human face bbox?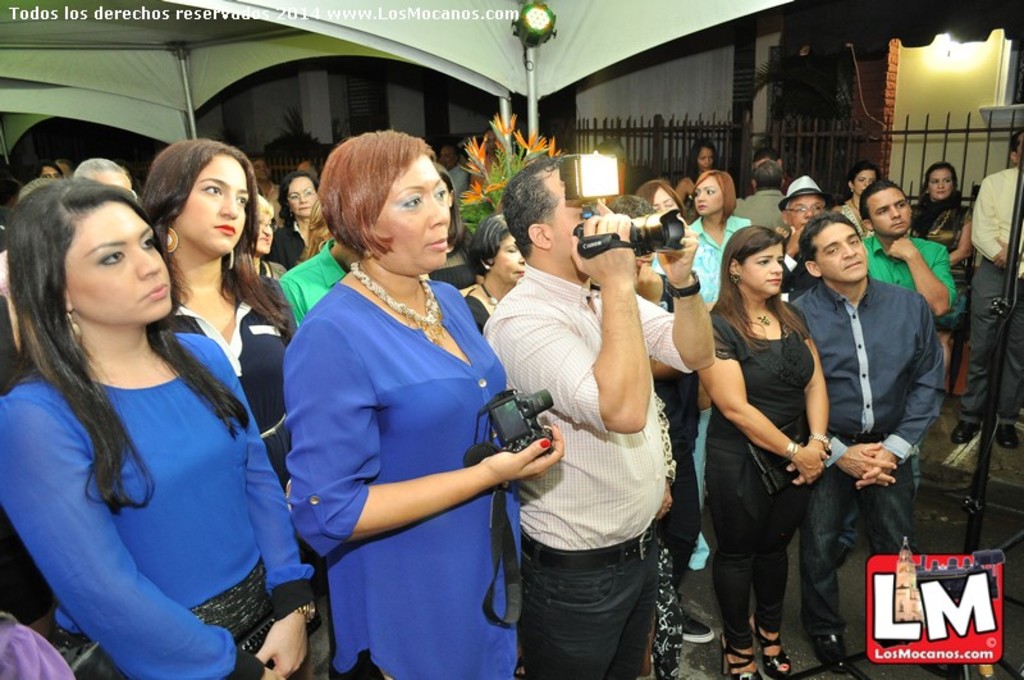
select_region(494, 234, 525, 286)
